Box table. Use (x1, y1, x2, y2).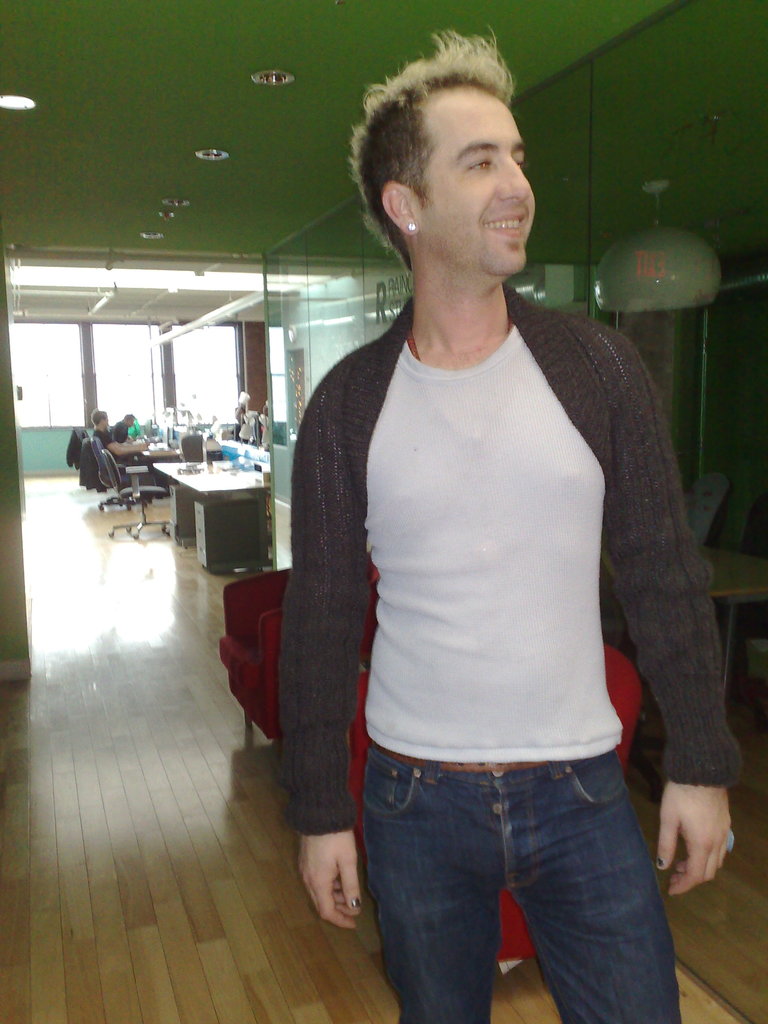
(116, 443, 289, 583).
